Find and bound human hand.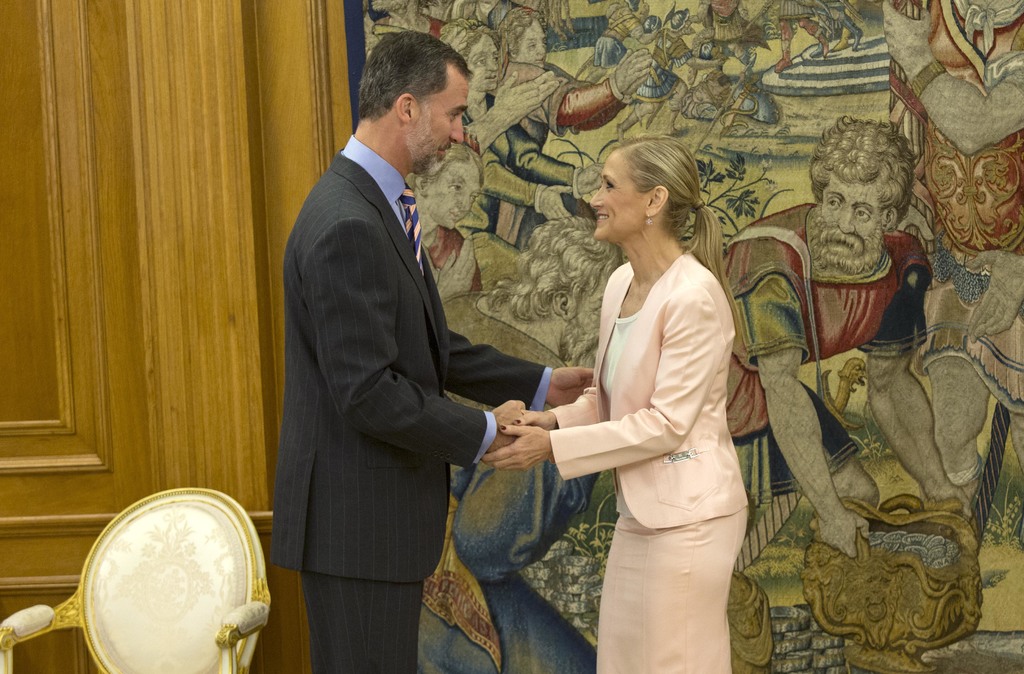
Bound: bbox=(538, 184, 573, 221).
